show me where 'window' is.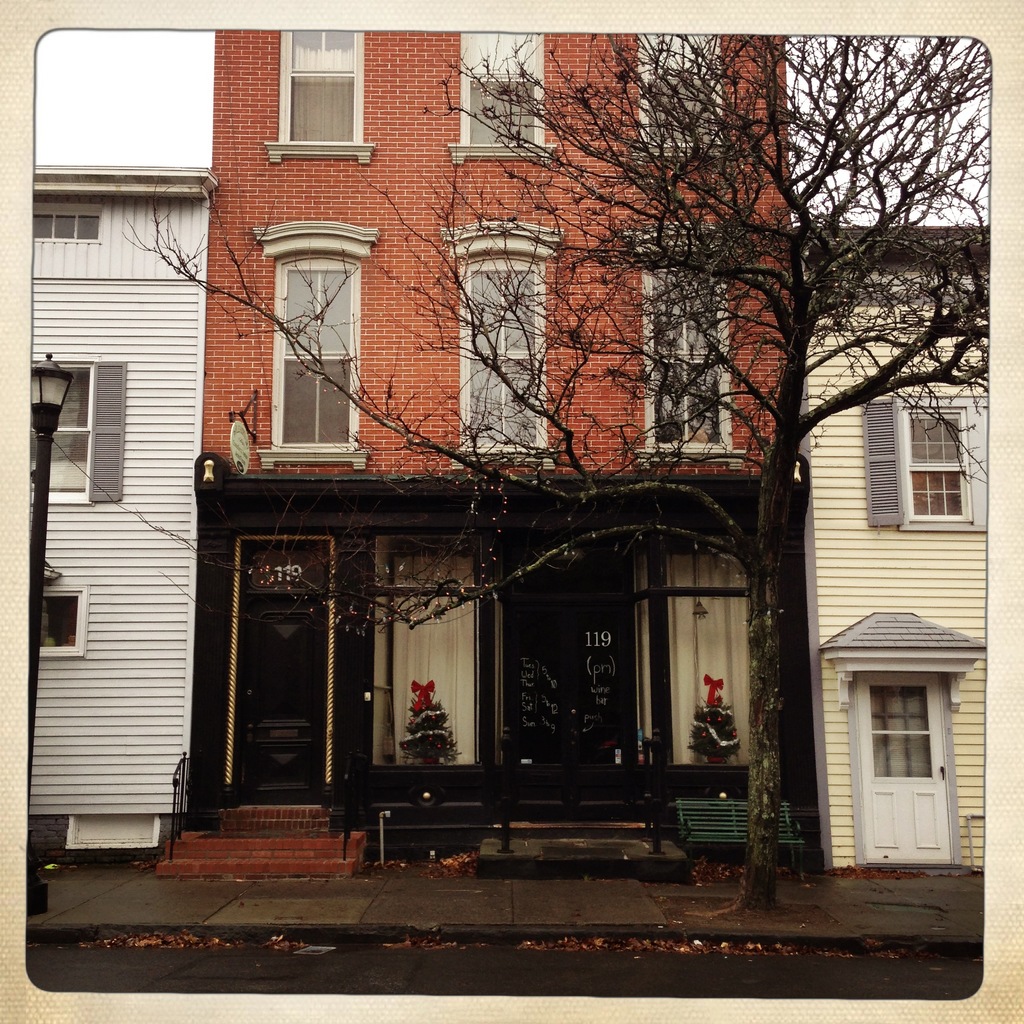
'window' is at bbox(455, 32, 543, 160).
